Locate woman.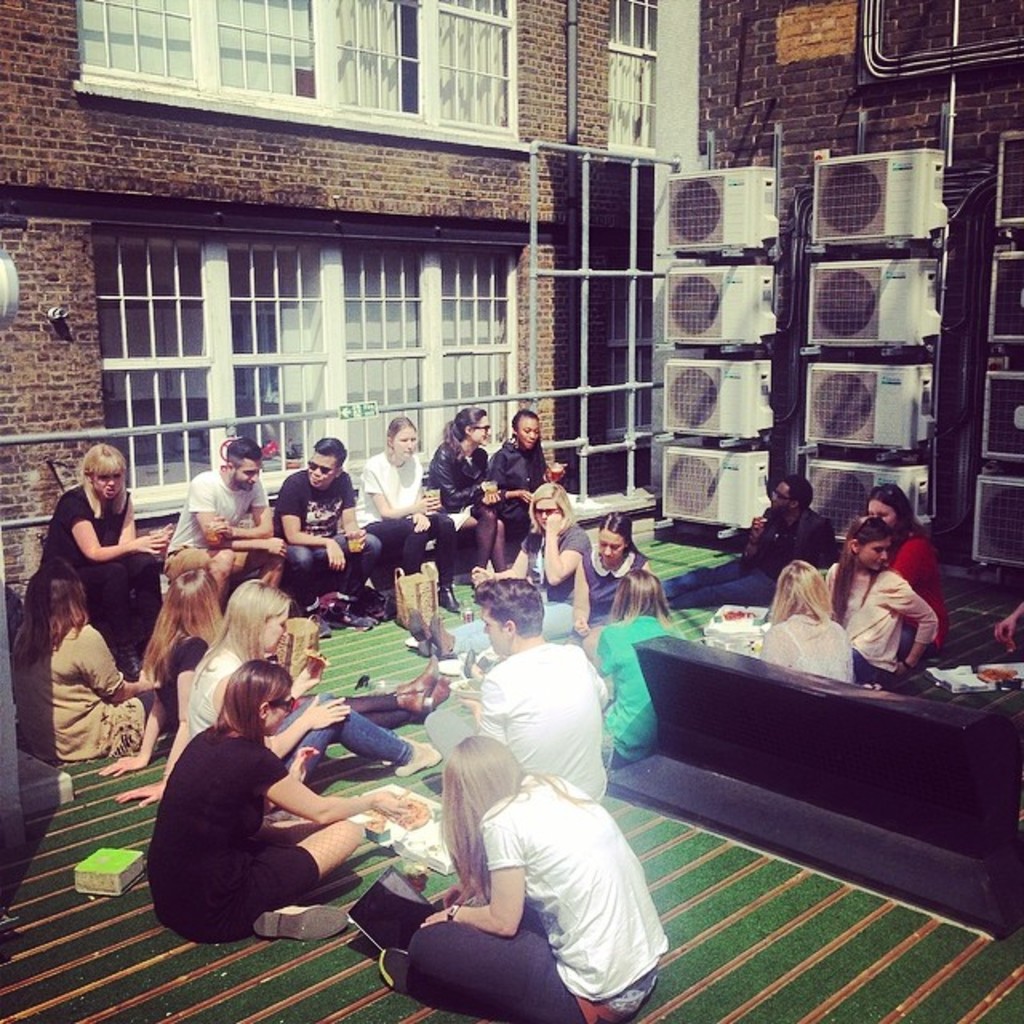
Bounding box: {"left": 138, "top": 650, "right": 355, "bottom": 970}.
